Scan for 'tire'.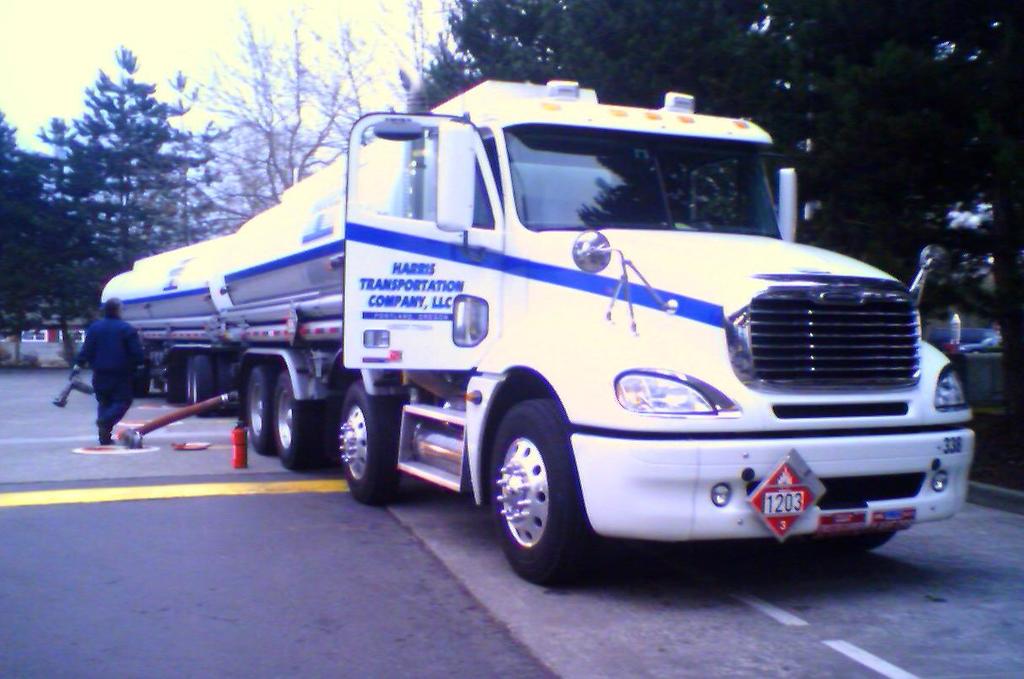
Scan result: rect(808, 530, 895, 551).
